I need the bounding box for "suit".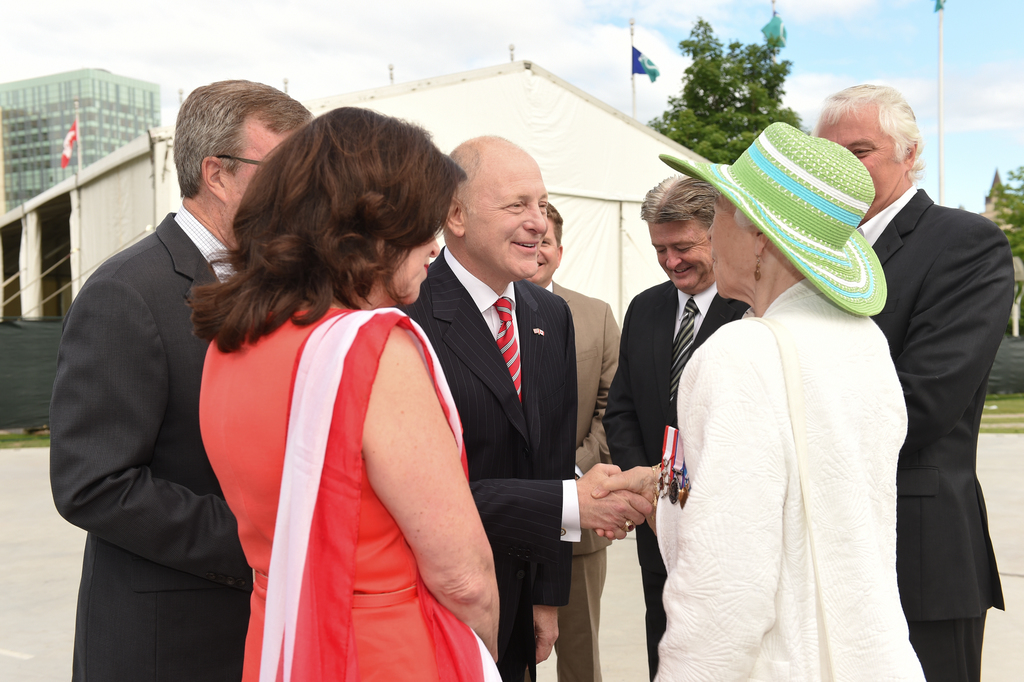
Here it is: (47, 108, 257, 681).
